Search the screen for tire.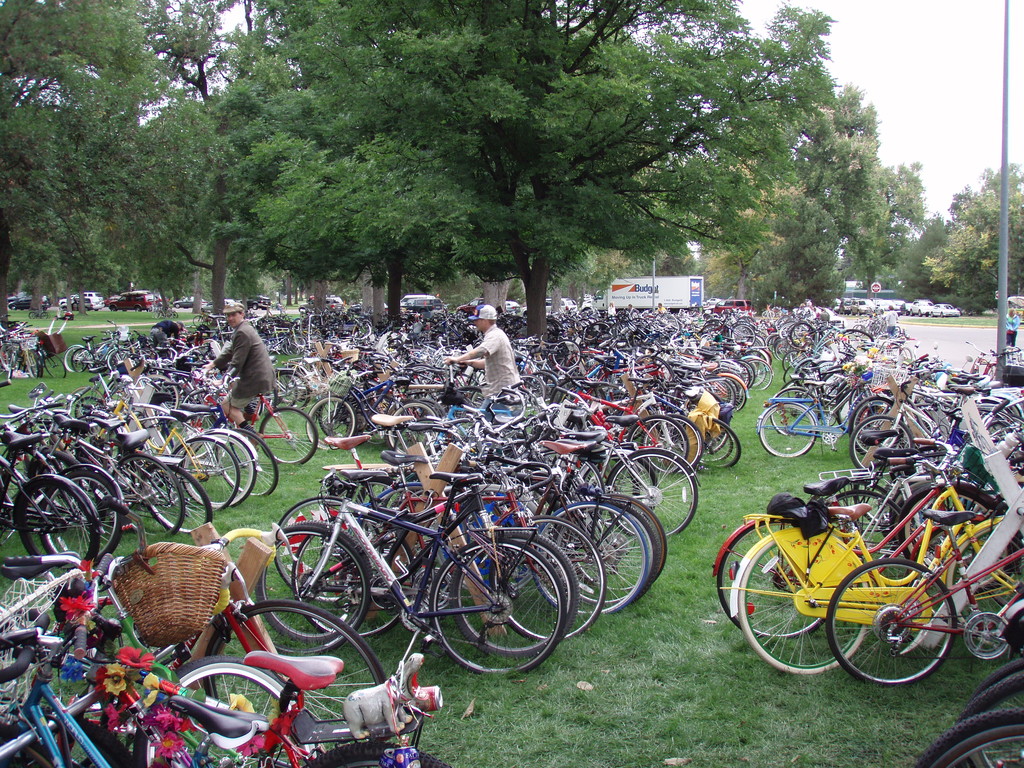
Found at [428, 529, 579, 671].
